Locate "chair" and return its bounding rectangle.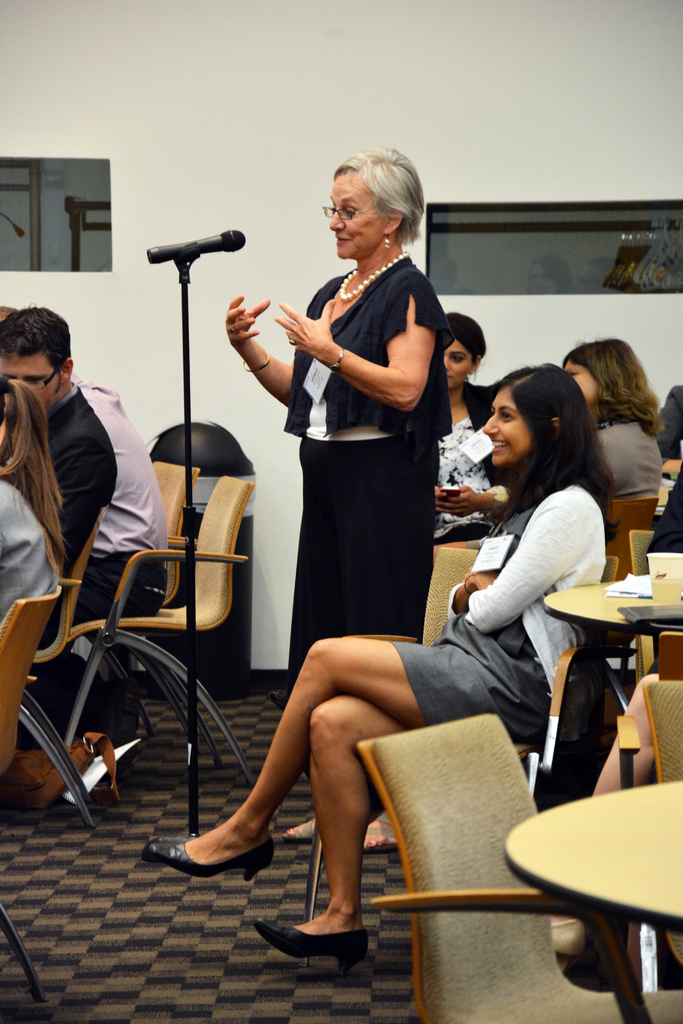
Rect(358, 714, 682, 1023).
